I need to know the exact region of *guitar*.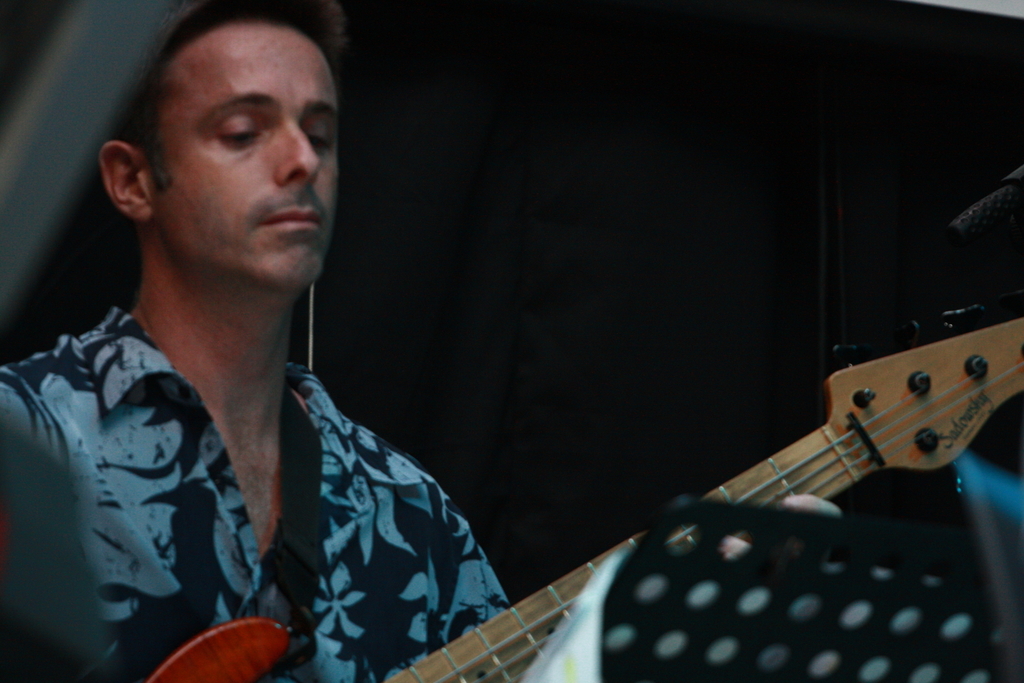
Region: (left=154, top=323, right=1023, bottom=682).
